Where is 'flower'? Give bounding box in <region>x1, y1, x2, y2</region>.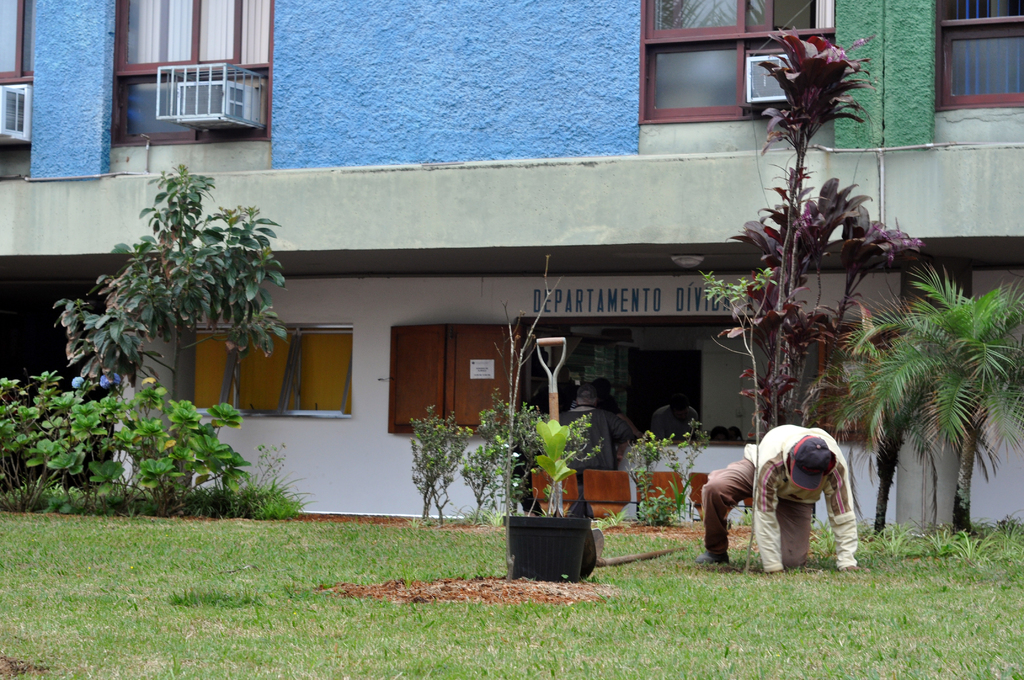
<region>72, 376, 84, 384</region>.
